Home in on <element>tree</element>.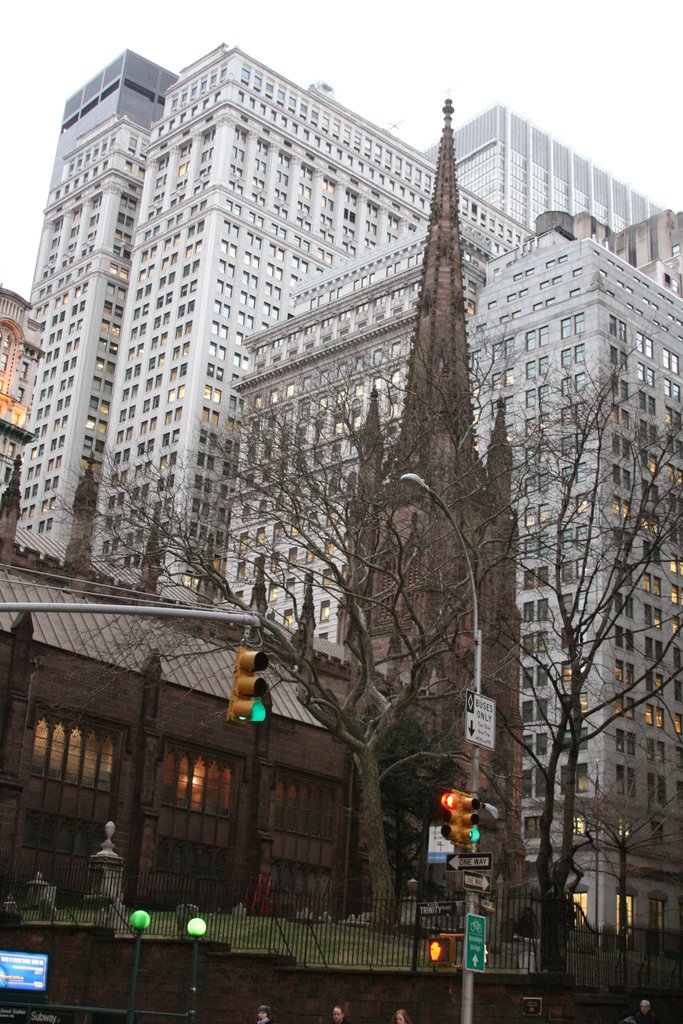
Homed in at rect(513, 371, 682, 1013).
